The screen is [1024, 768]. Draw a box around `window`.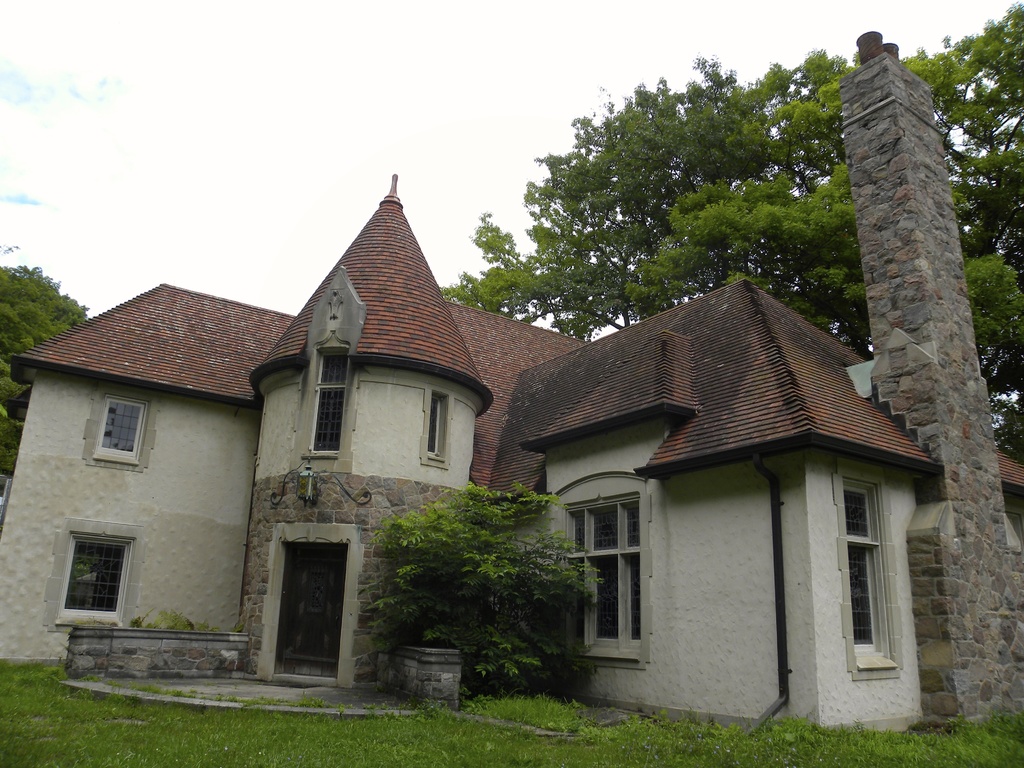
842,483,884,660.
